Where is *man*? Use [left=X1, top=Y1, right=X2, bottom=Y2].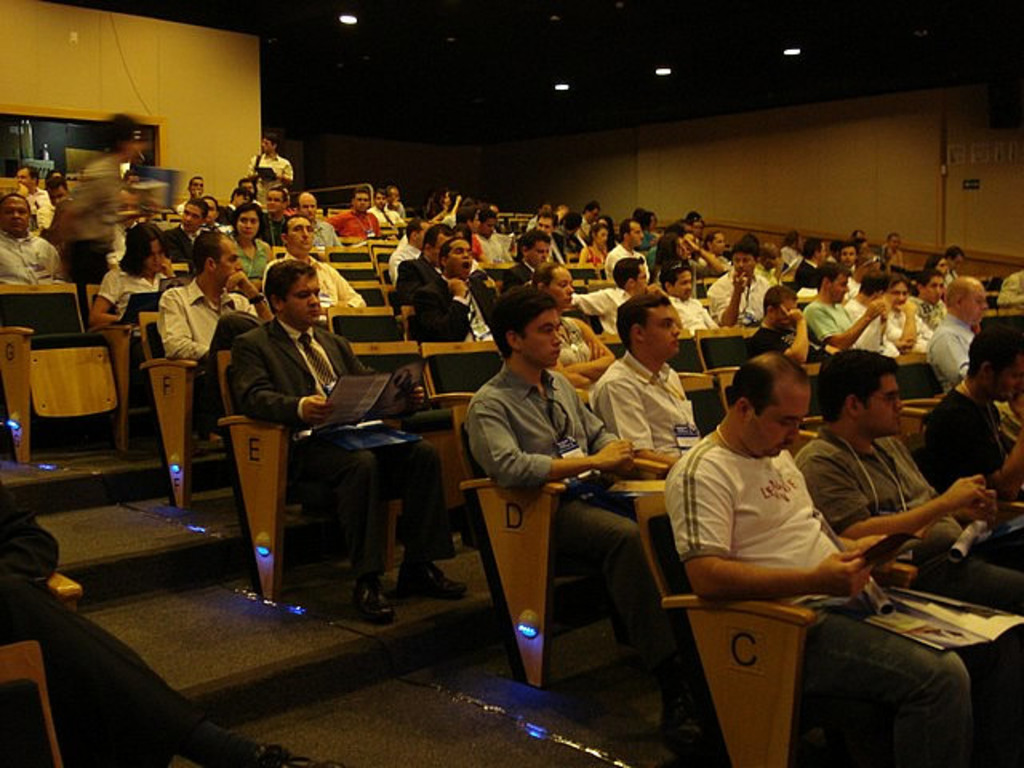
[left=472, top=285, right=662, bottom=504].
